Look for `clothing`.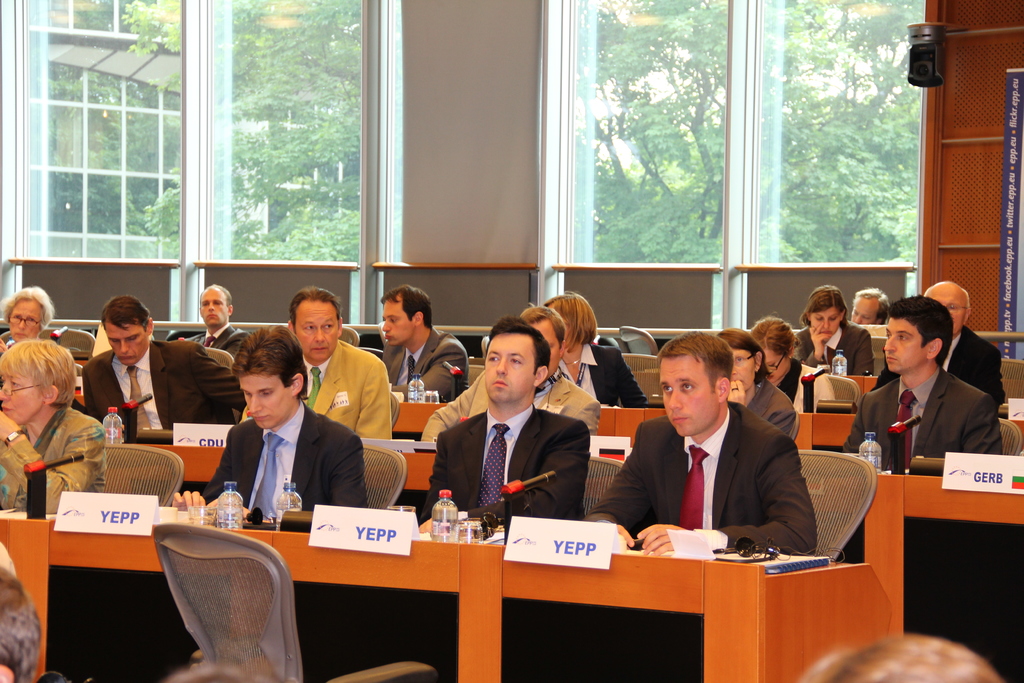
Found: x1=770, y1=361, x2=834, y2=416.
